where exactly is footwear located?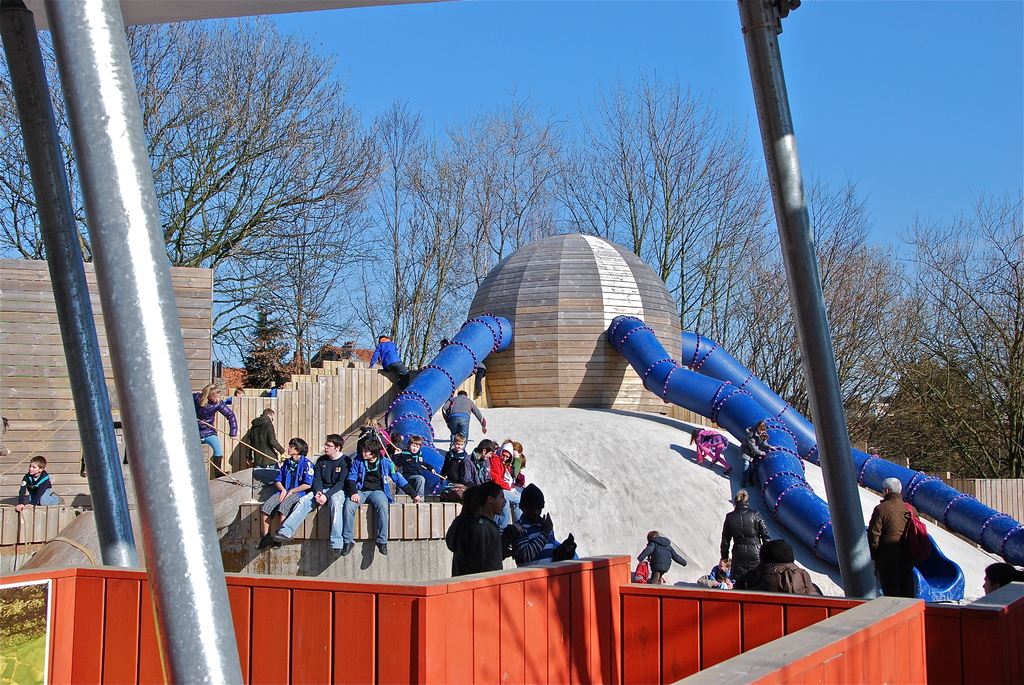
Its bounding box is 749, 478, 755, 487.
